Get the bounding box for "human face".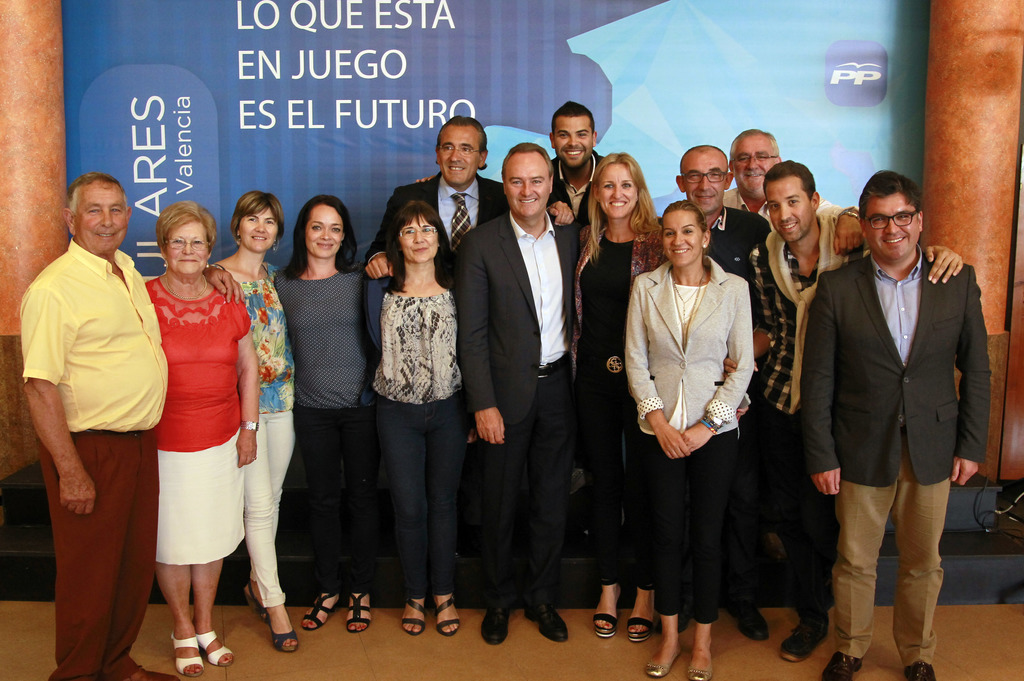
box(595, 161, 641, 221).
